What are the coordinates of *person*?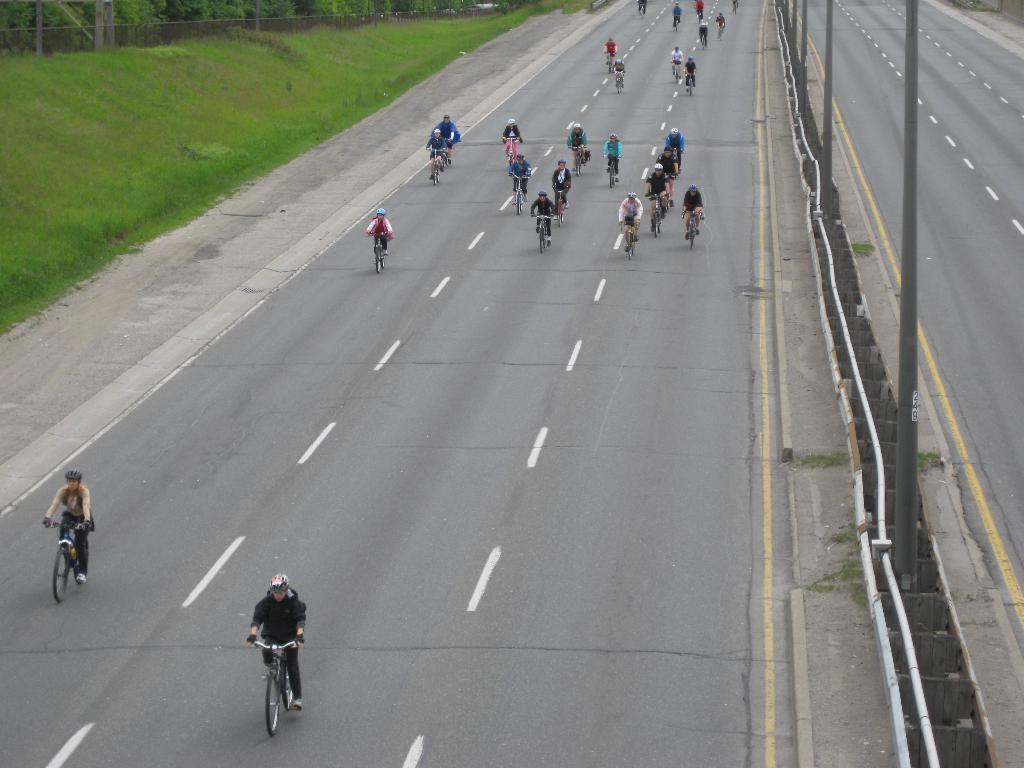
l=46, t=470, r=96, b=584.
